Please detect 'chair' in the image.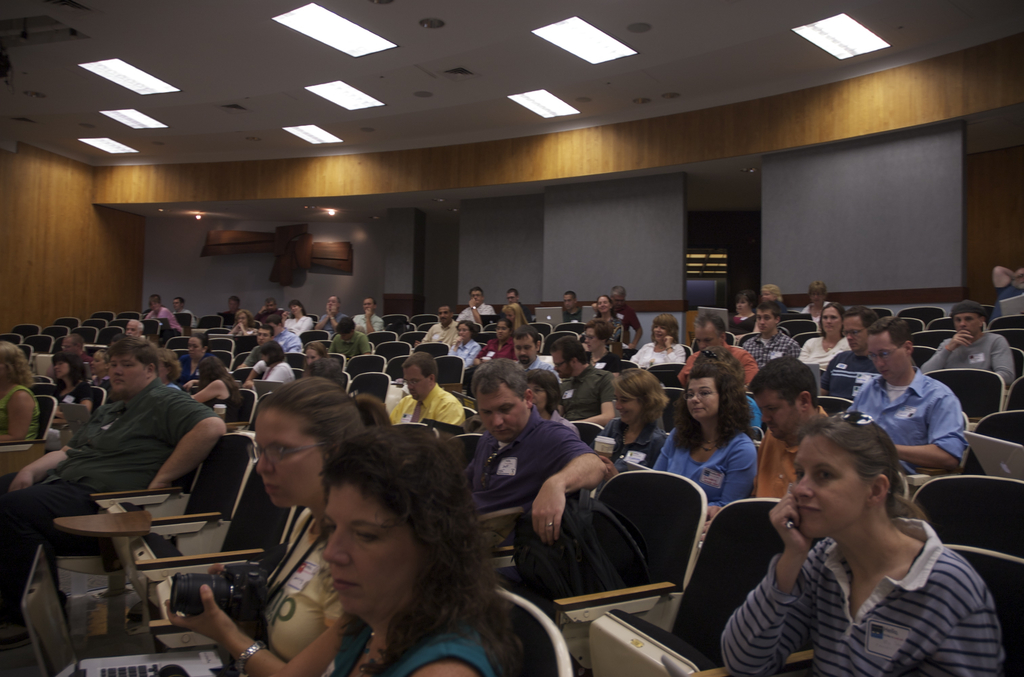
pyautogui.locateOnScreen(145, 320, 165, 339).
